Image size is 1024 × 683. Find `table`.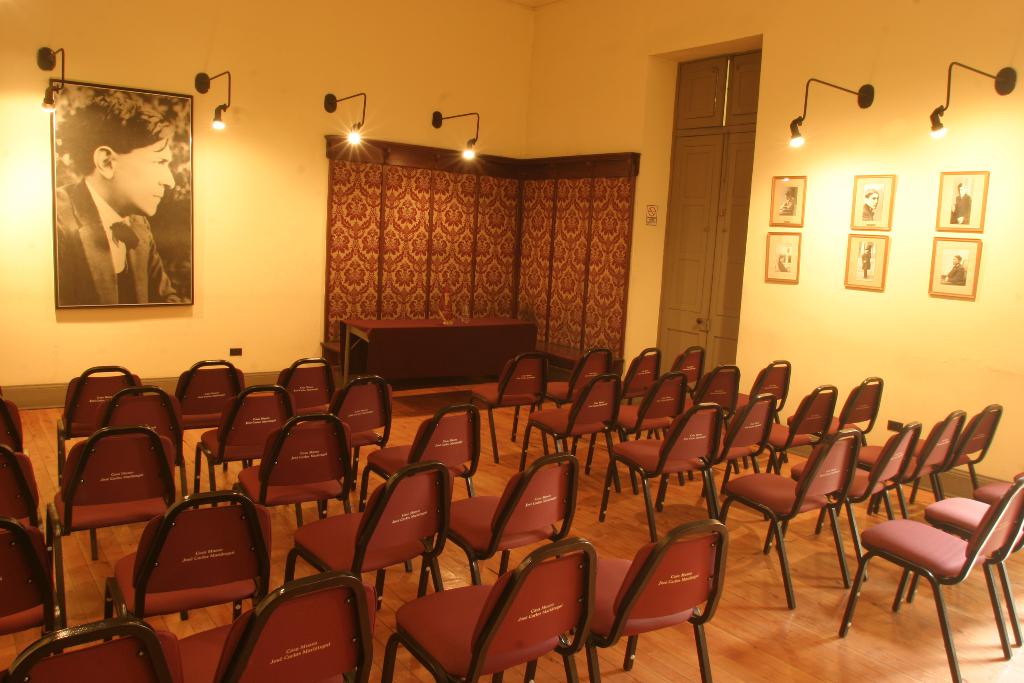
region(340, 312, 534, 391).
